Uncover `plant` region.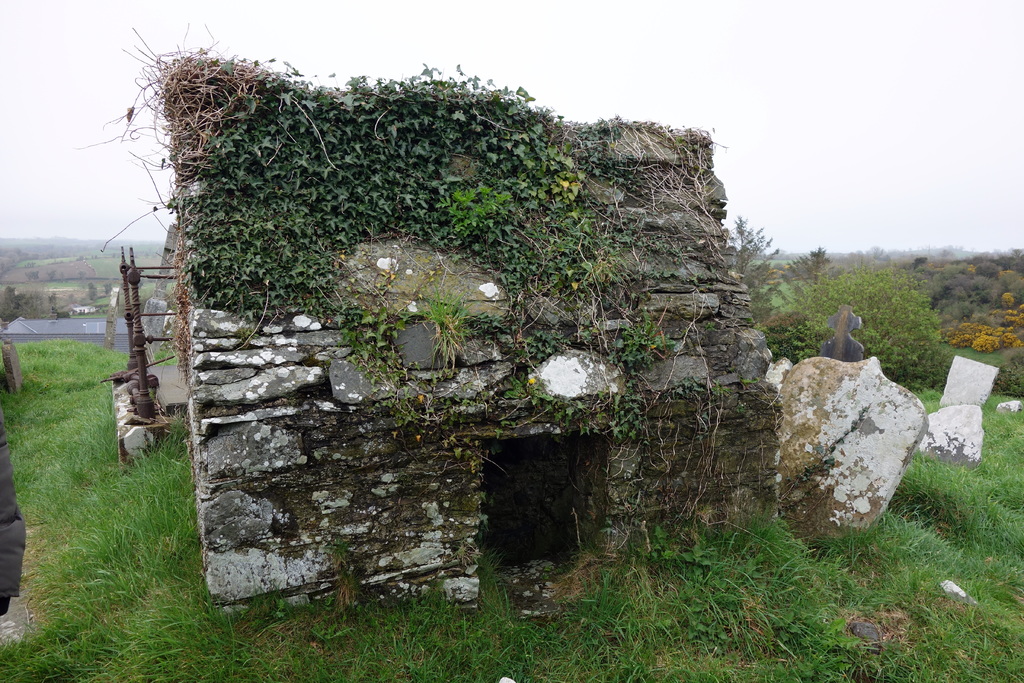
Uncovered: (left=330, top=538, right=350, bottom=567).
